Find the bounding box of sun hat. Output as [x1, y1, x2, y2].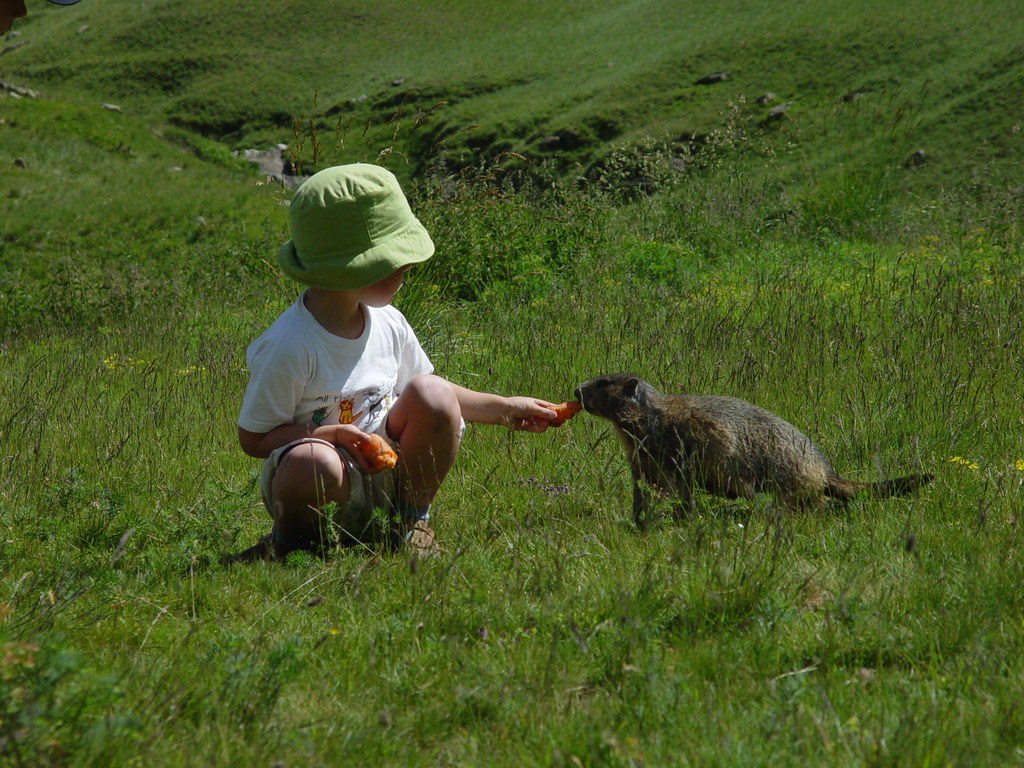
[272, 159, 444, 301].
